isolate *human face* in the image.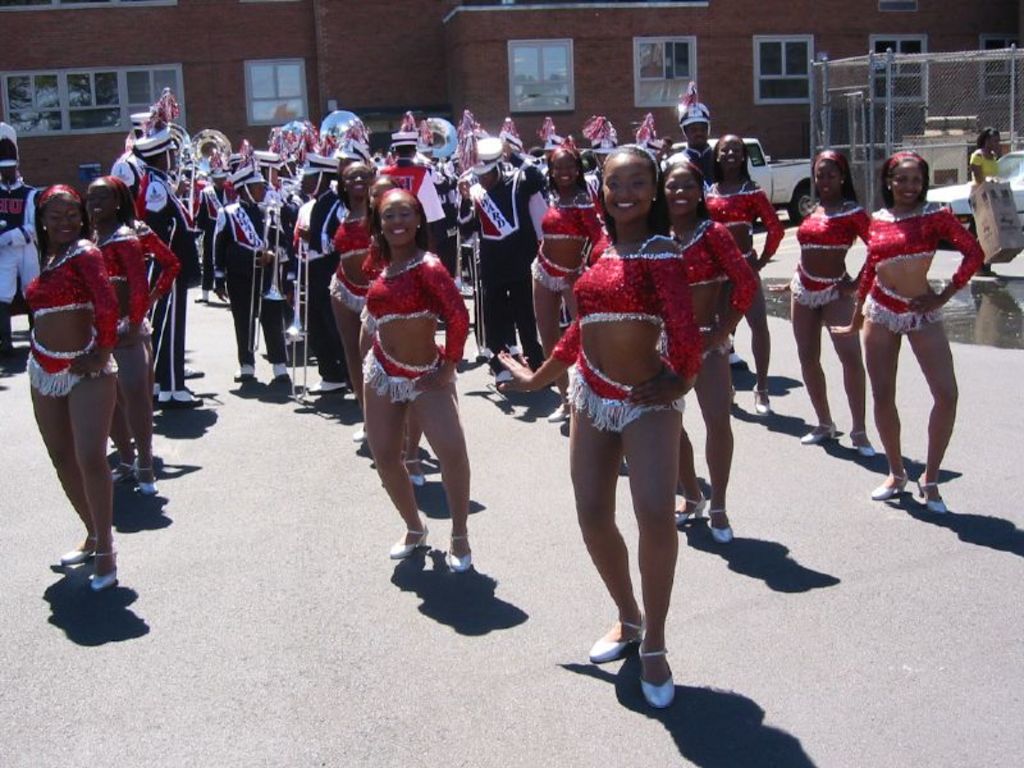
Isolated region: pyautogui.locateOnScreen(589, 142, 669, 225).
